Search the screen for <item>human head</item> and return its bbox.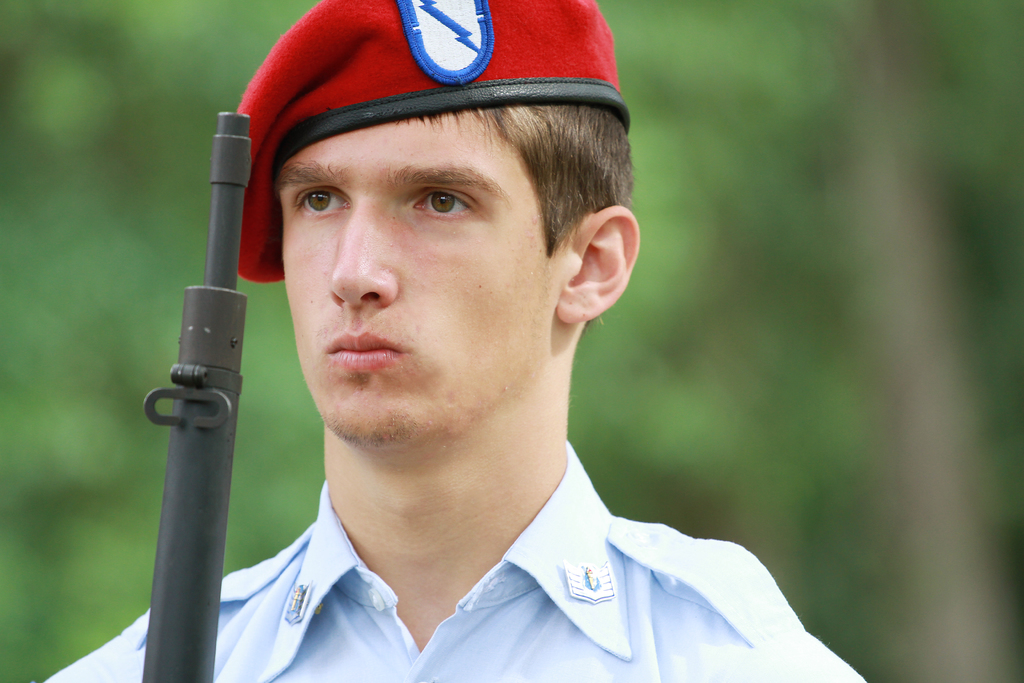
Found: (273, 109, 646, 466).
